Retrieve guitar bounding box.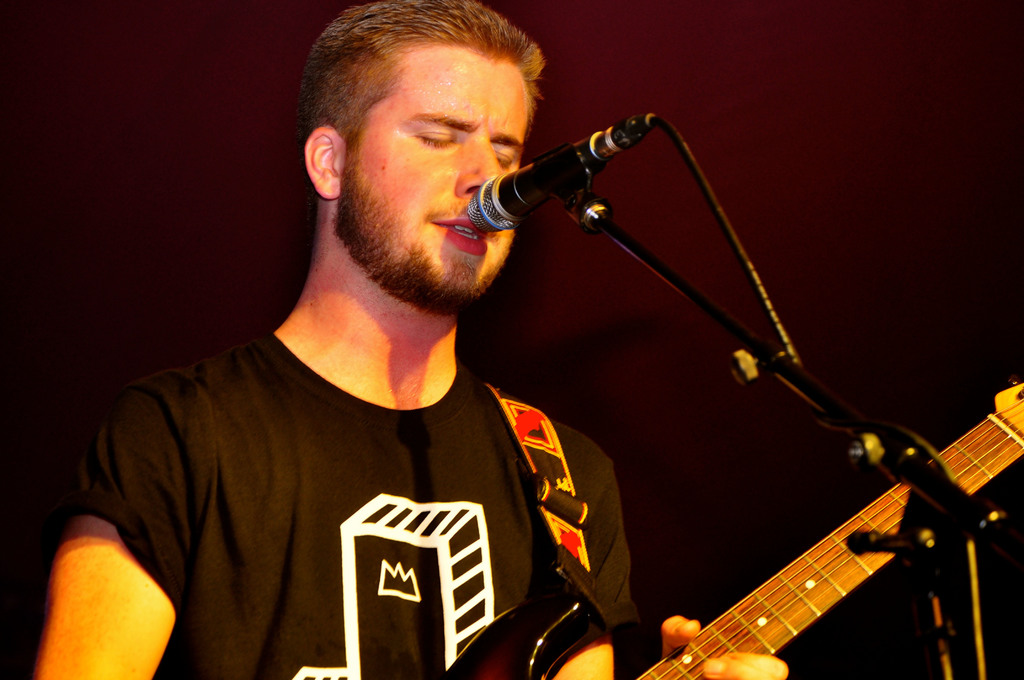
Bounding box: x1=442 y1=375 x2=1023 y2=679.
